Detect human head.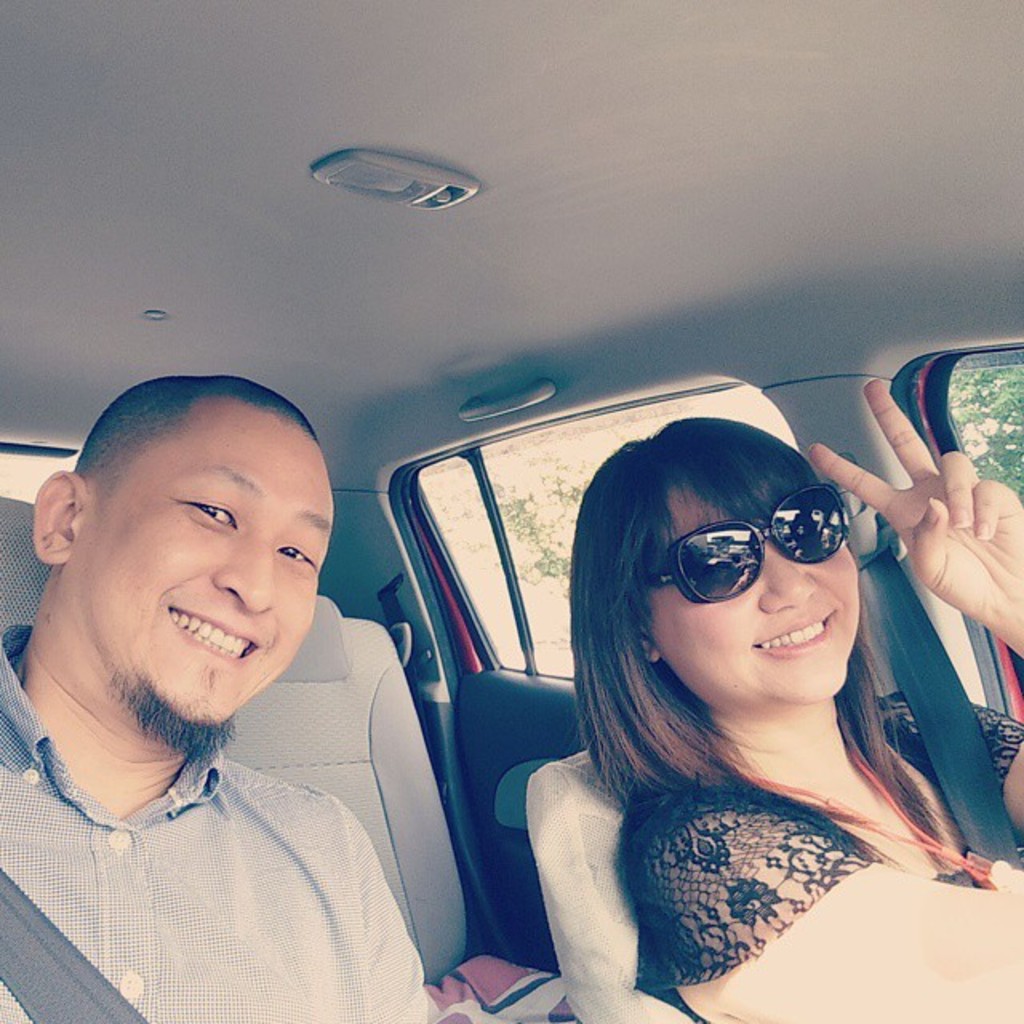
Detected at 51,326,346,722.
